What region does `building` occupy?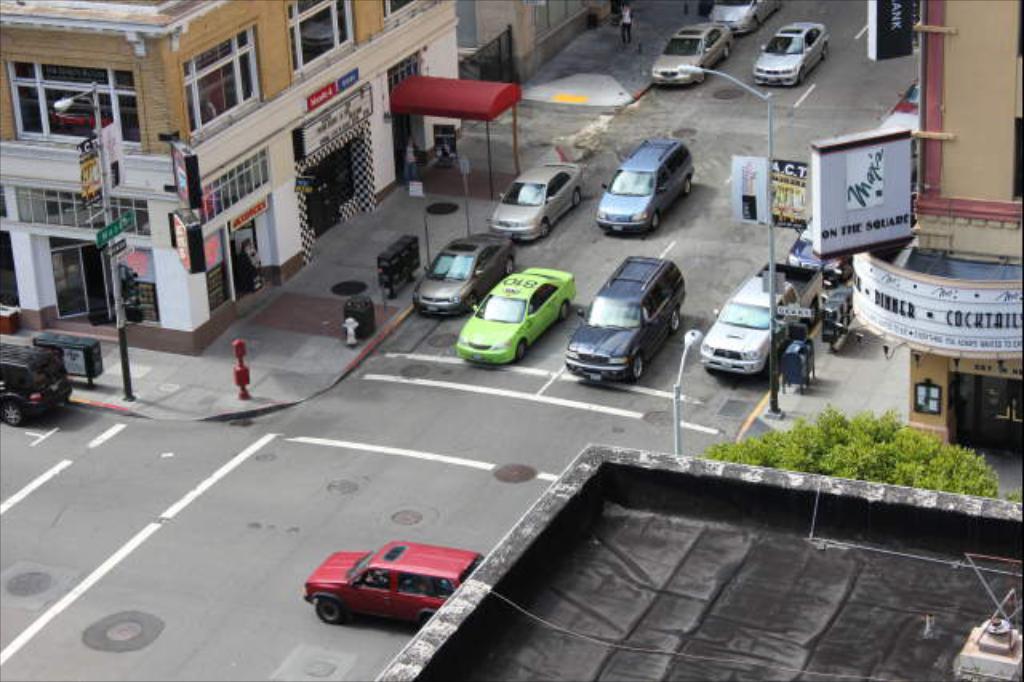
detection(5, 0, 461, 355).
